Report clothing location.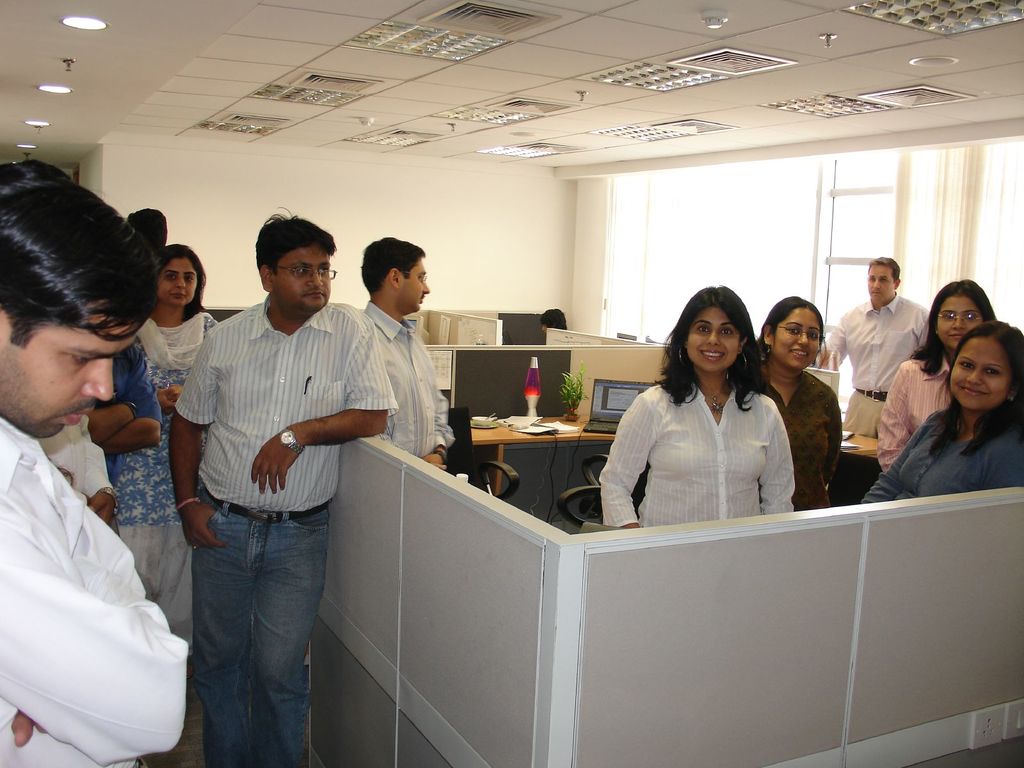
Report: select_region(170, 294, 397, 767).
